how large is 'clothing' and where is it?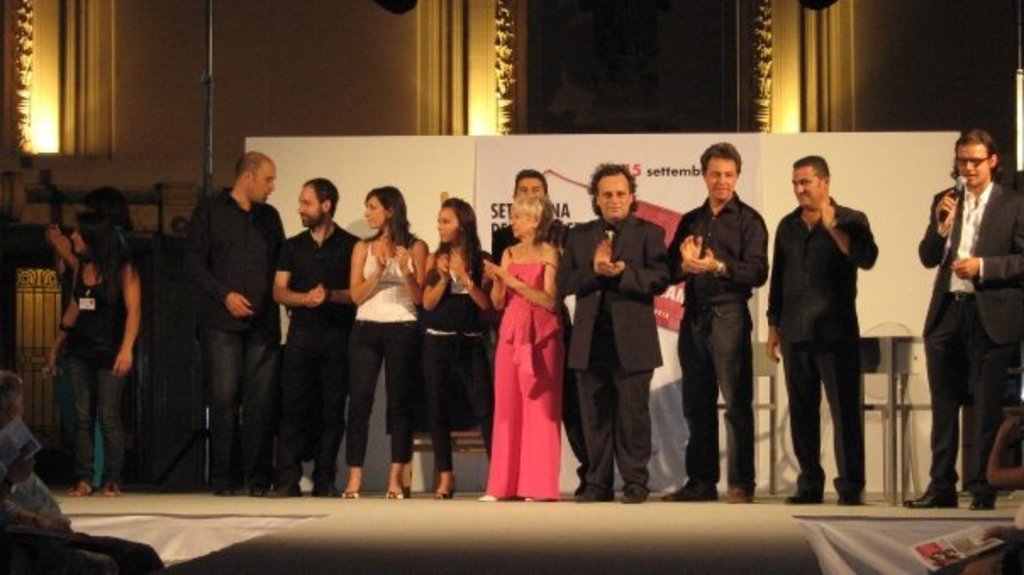
Bounding box: [left=483, top=210, right=571, bottom=470].
